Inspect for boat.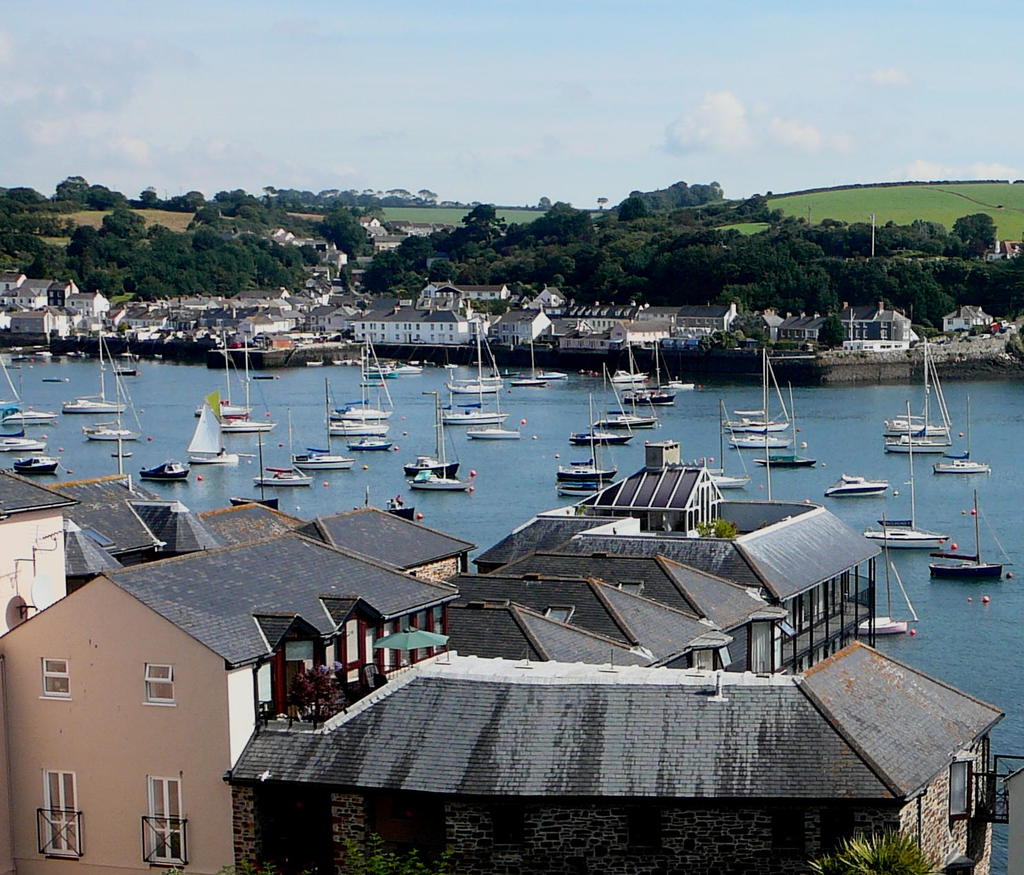
Inspection: l=194, t=392, r=254, b=467.
